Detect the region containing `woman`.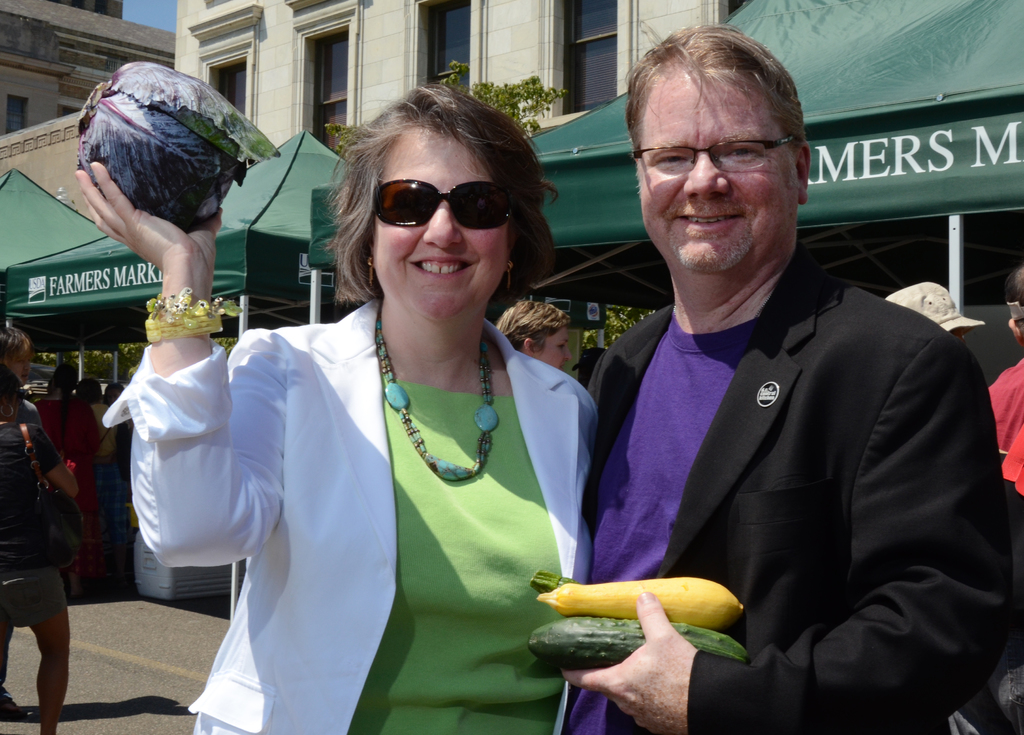
x1=166 y1=98 x2=606 y2=715.
